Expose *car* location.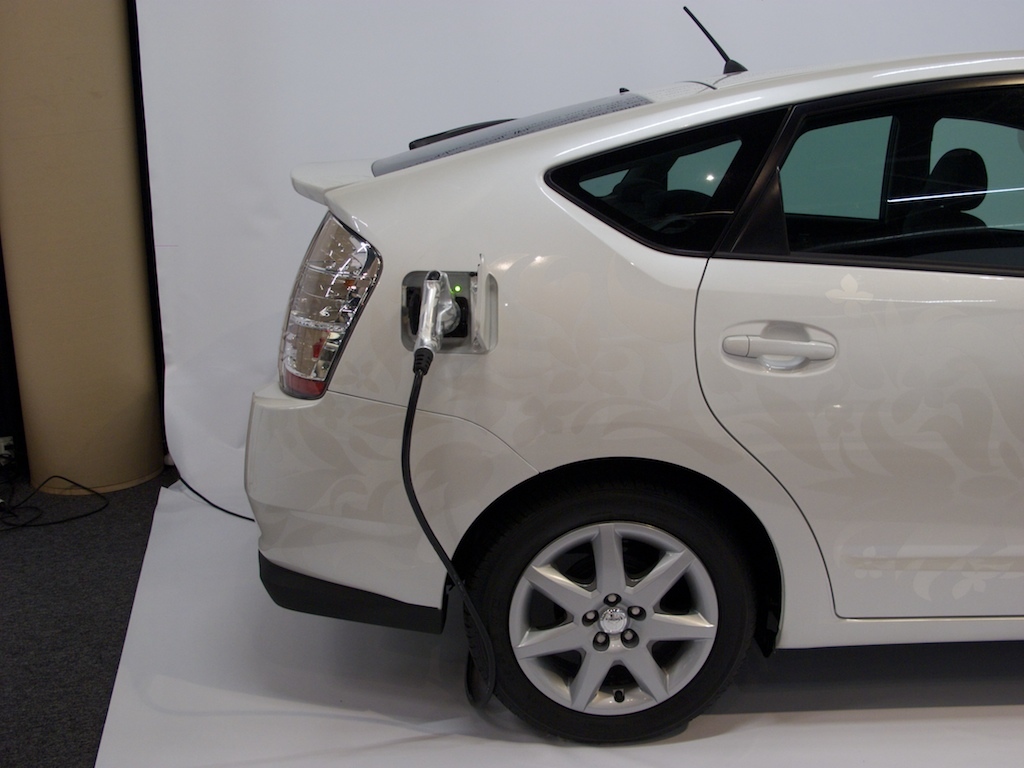
Exposed at (250,0,1023,750).
